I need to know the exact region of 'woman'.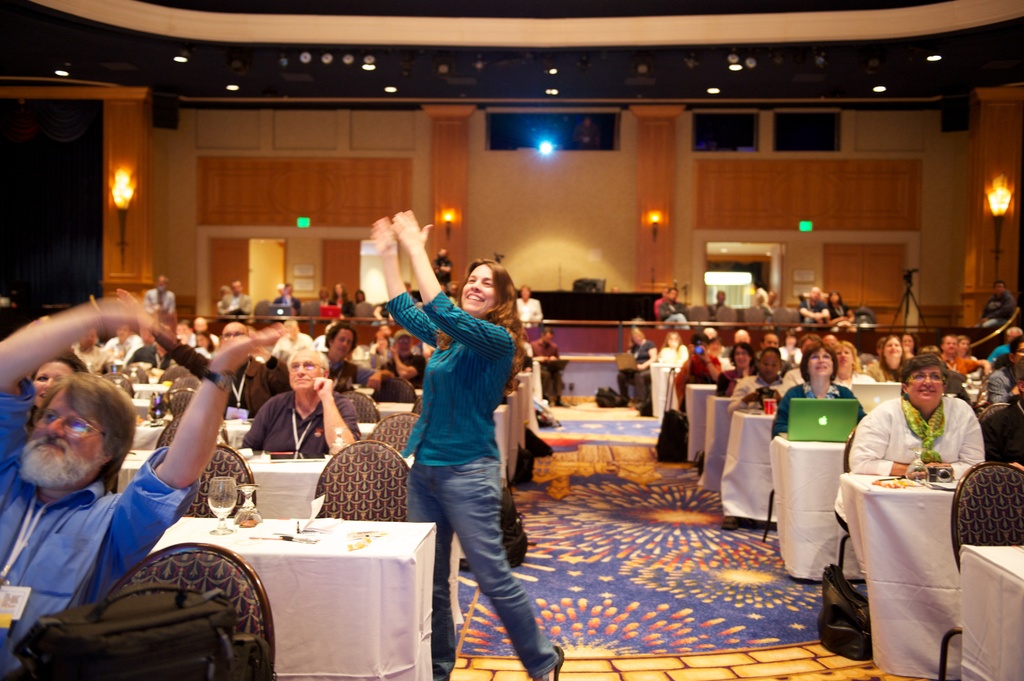
Region: 871/335/906/383.
